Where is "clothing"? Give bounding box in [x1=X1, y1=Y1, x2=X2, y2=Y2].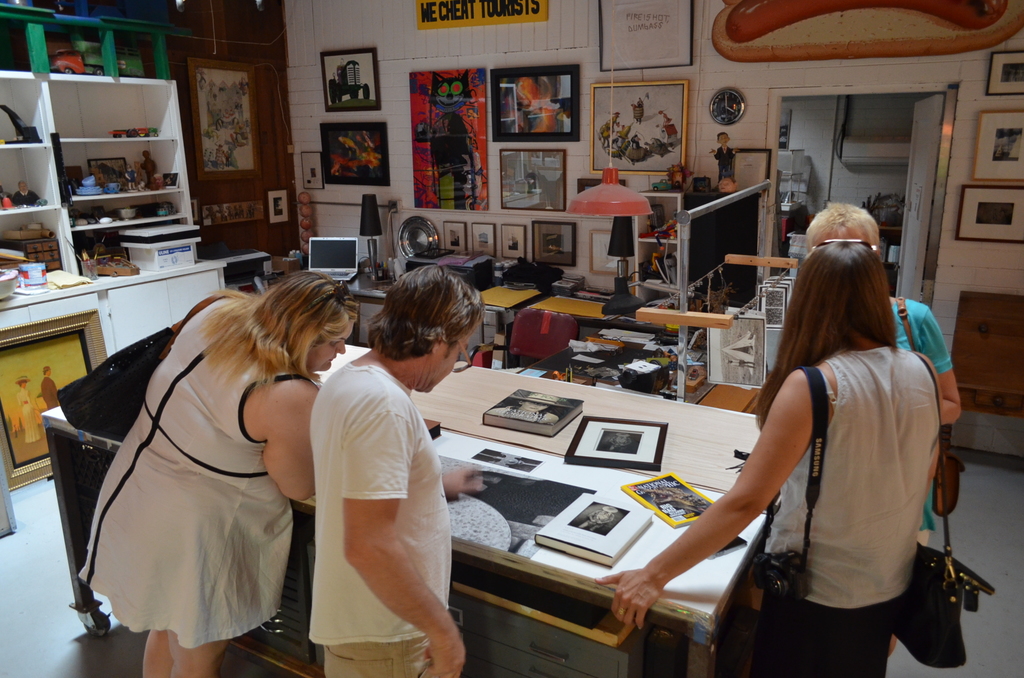
[x1=487, y1=405, x2=559, y2=426].
